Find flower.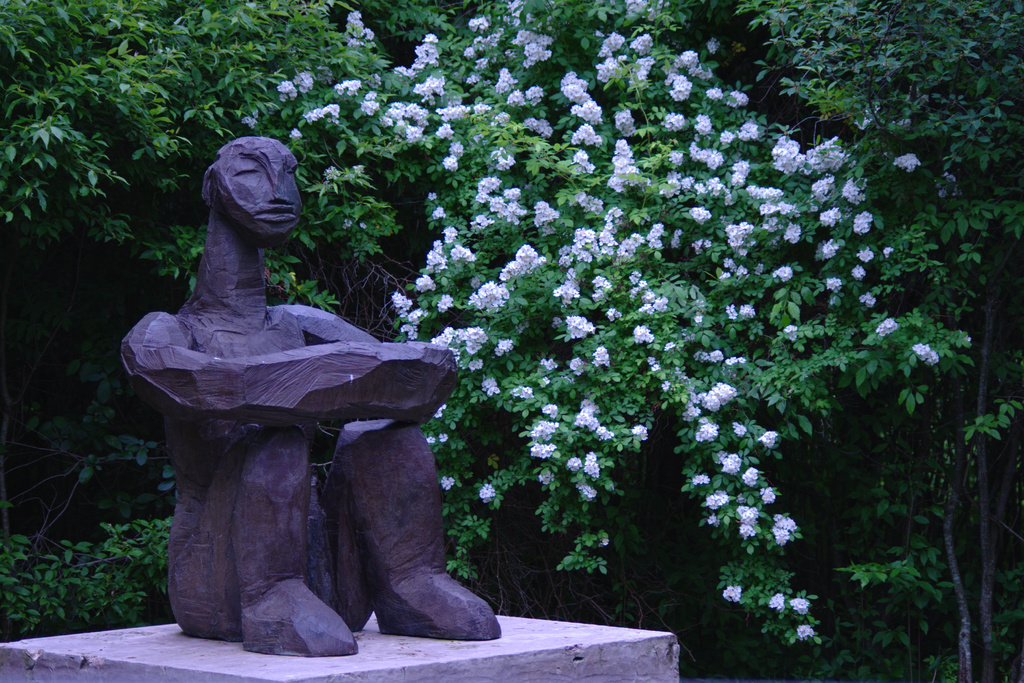
<region>296, 71, 311, 94</region>.
